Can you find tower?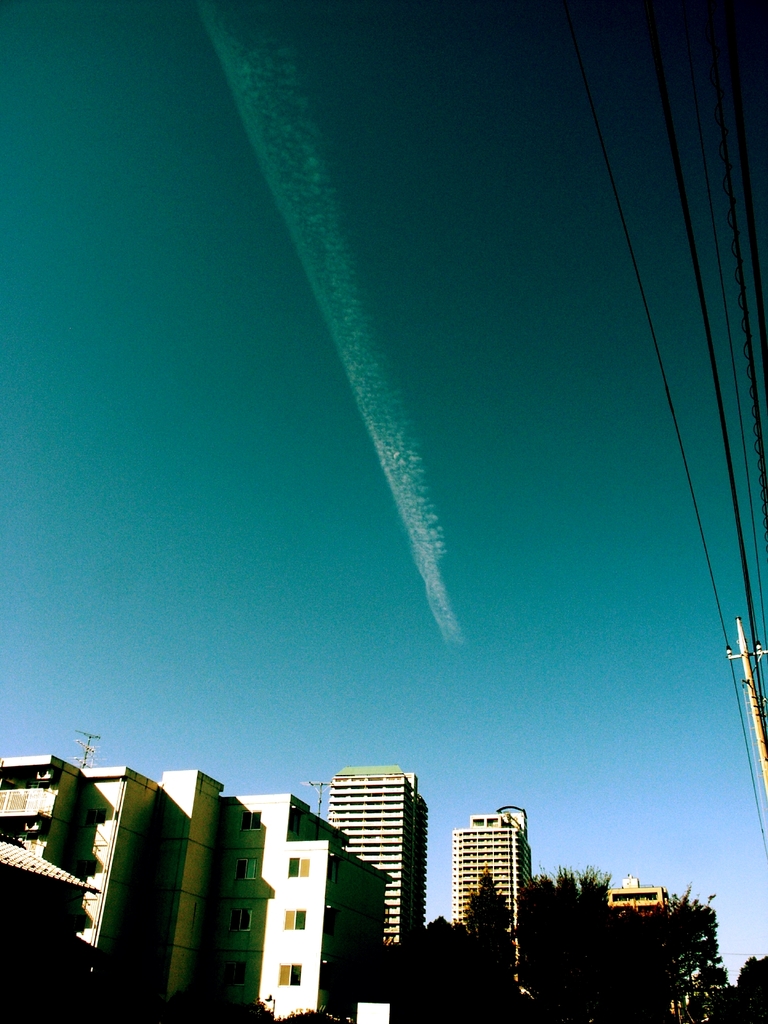
Yes, bounding box: (left=447, top=806, right=534, bottom=981).
